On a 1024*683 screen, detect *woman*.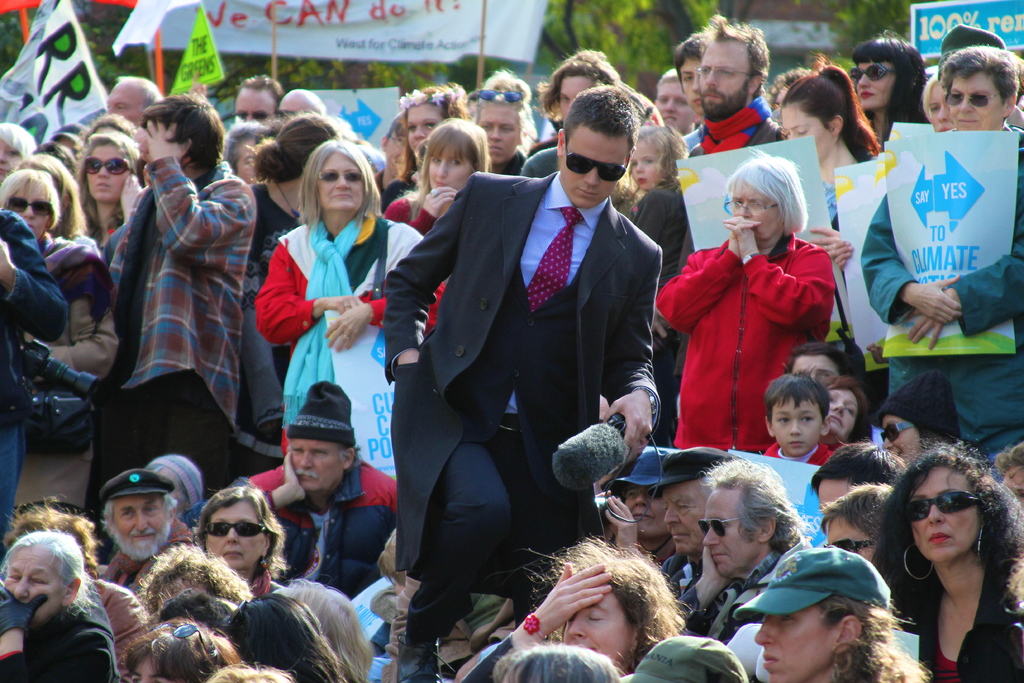
rect(730, 539, 941, 682).
